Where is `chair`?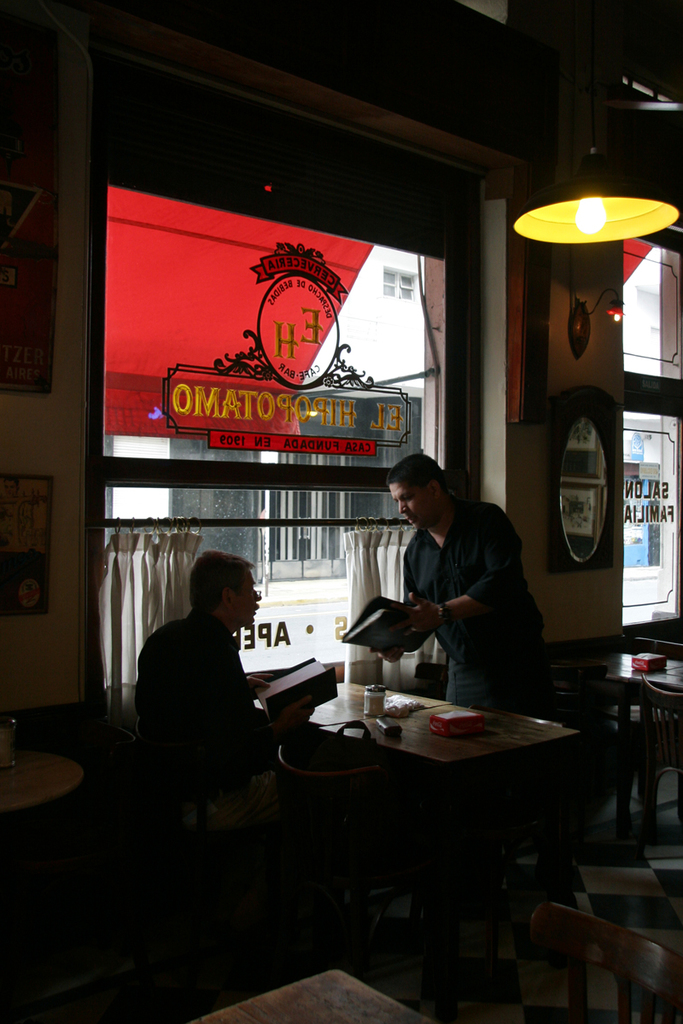
[522, 881, 680, 1023].
